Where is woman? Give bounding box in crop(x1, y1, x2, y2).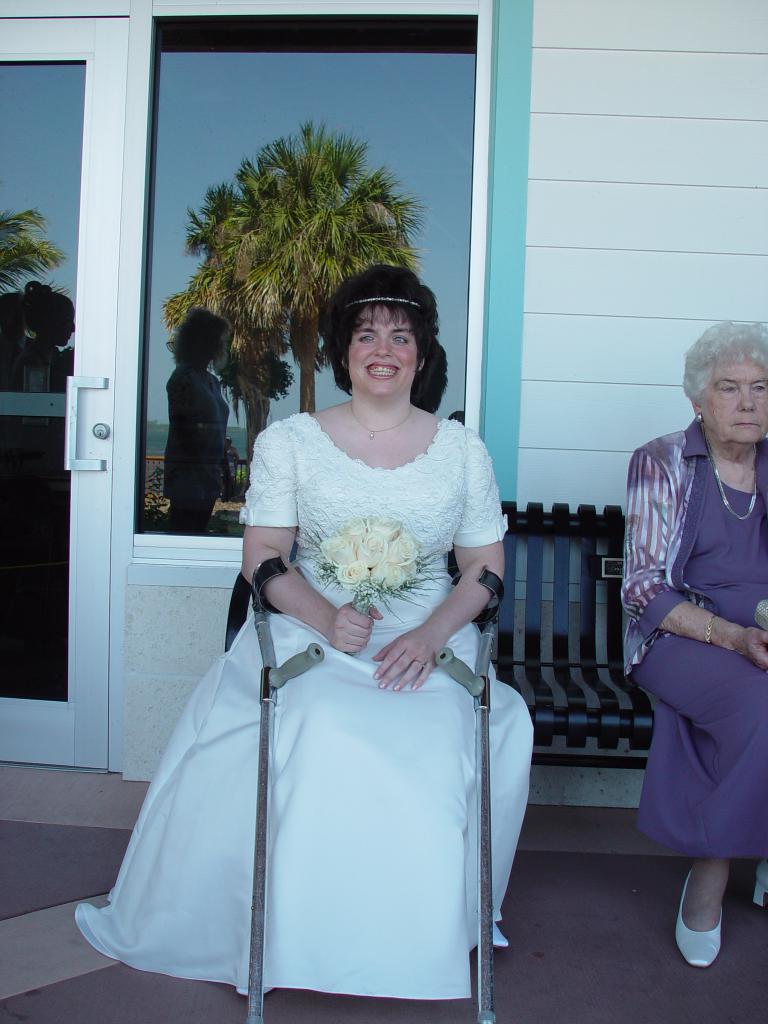
crop(116, 268, 527, 994).
